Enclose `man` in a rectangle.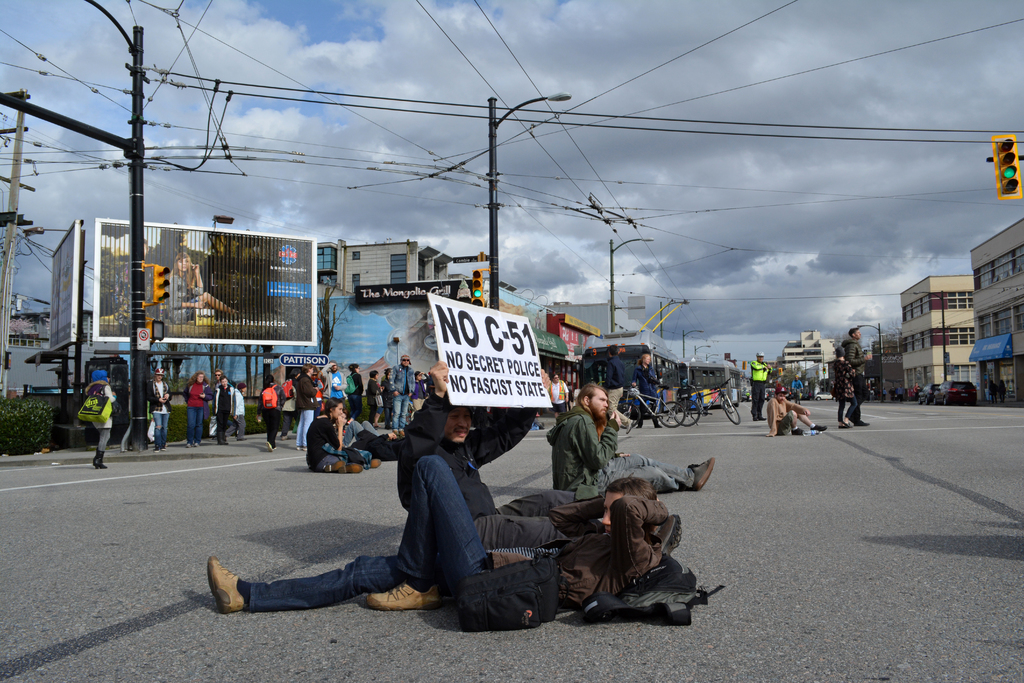
l=842, t=328, r=870, b=424.
